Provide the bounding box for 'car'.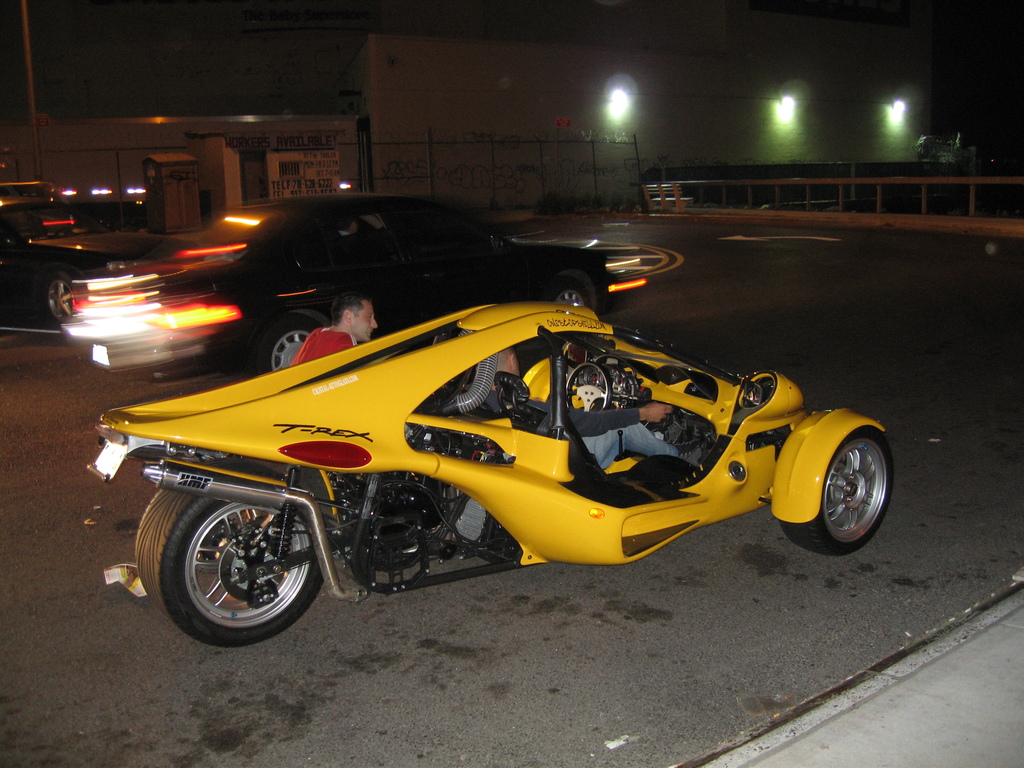
locate(48, 195, 611, 372).
